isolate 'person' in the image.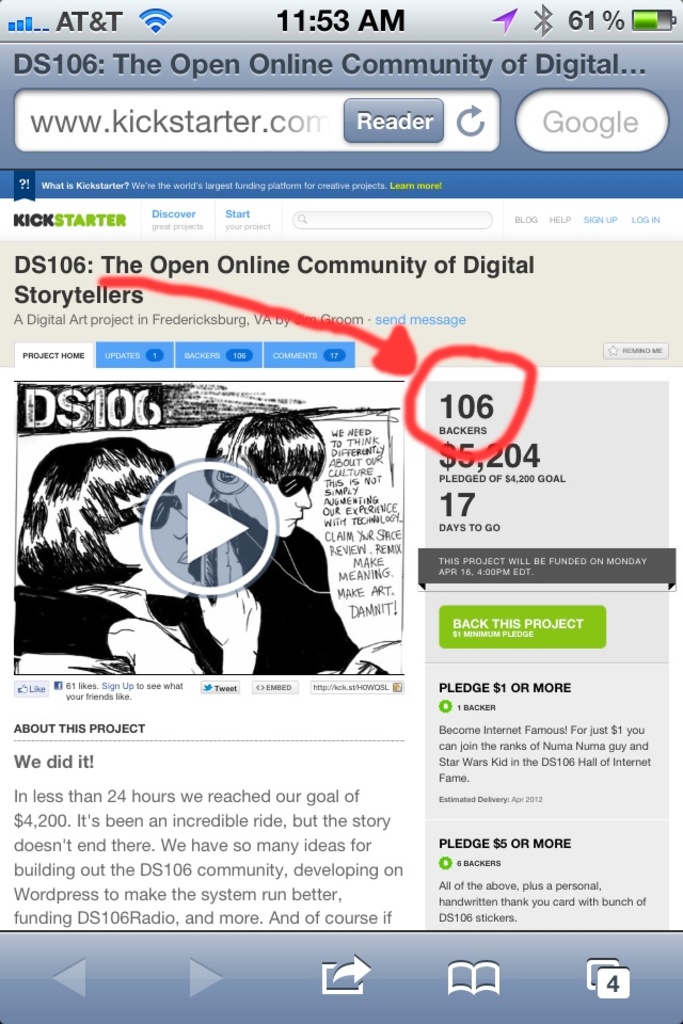
Isolated region: box=[182, 410, 382, 673].
